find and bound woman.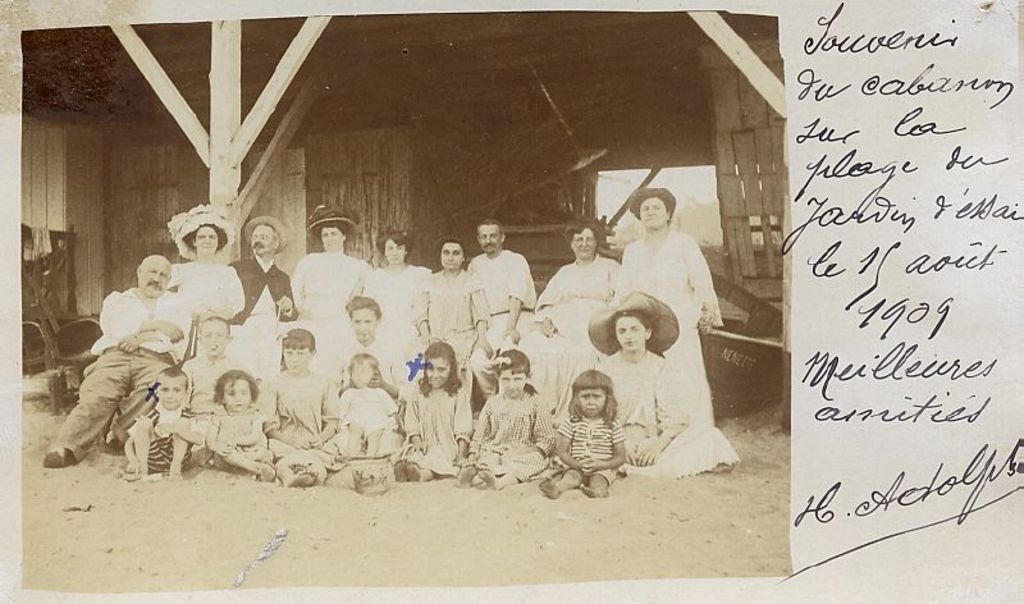
Bound: [x1=282, y1=212, x2=356, y2=296].
